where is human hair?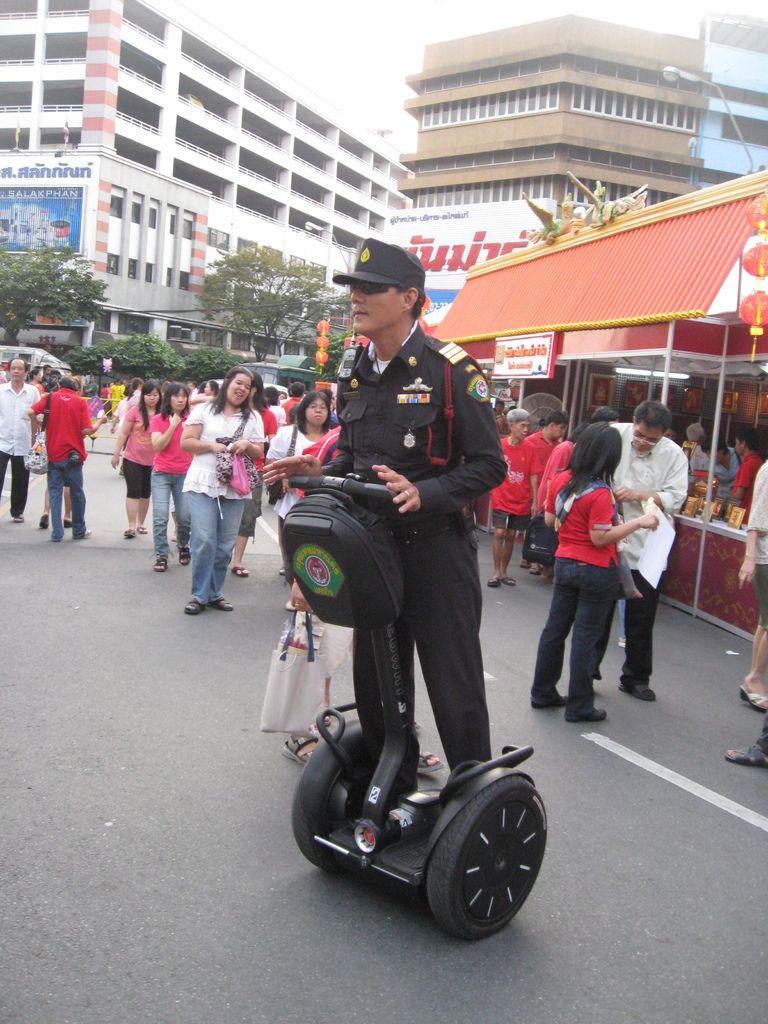
x1=263 y1=385 x2=279 y2=406.
